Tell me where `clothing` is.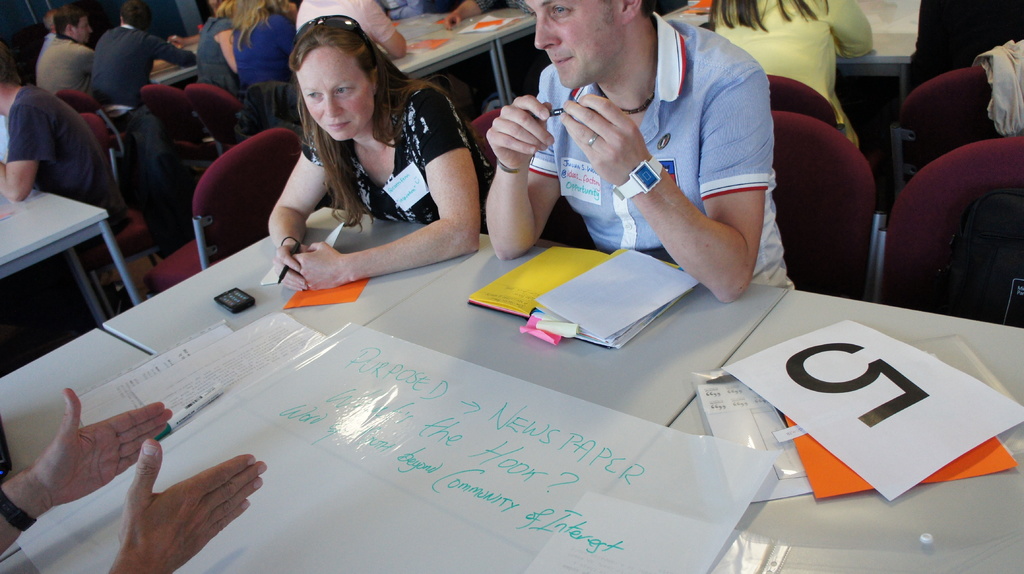
`clothing` is at (92,17,196,114).
